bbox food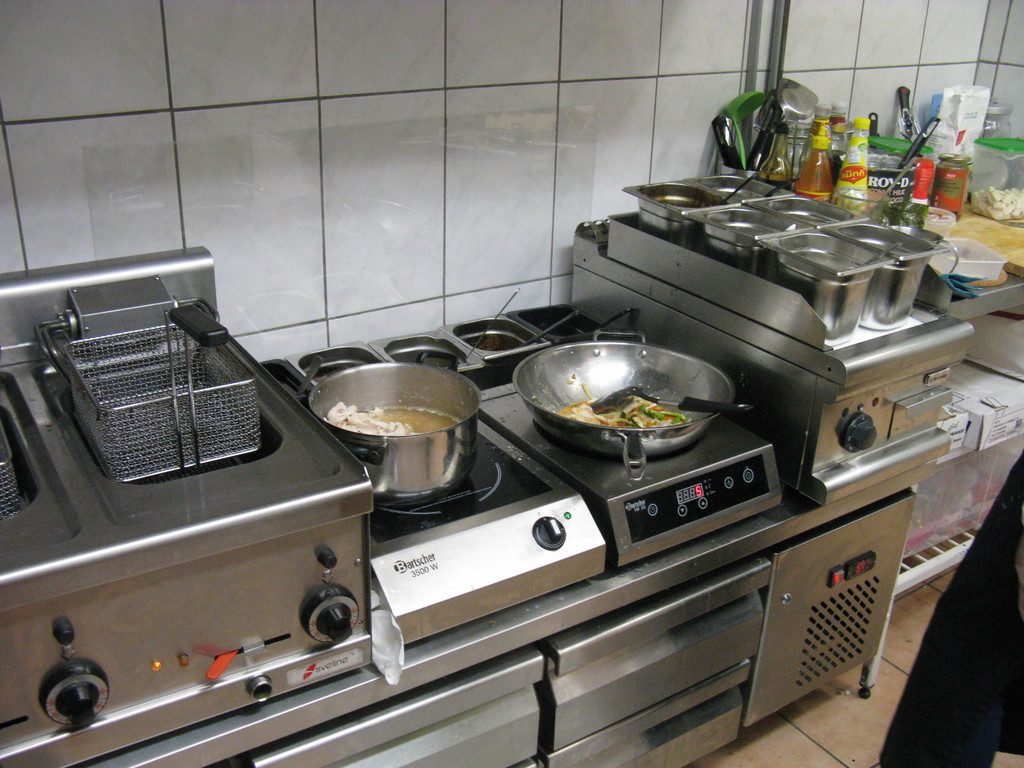
bbox=[881, 200, 925, 232]
